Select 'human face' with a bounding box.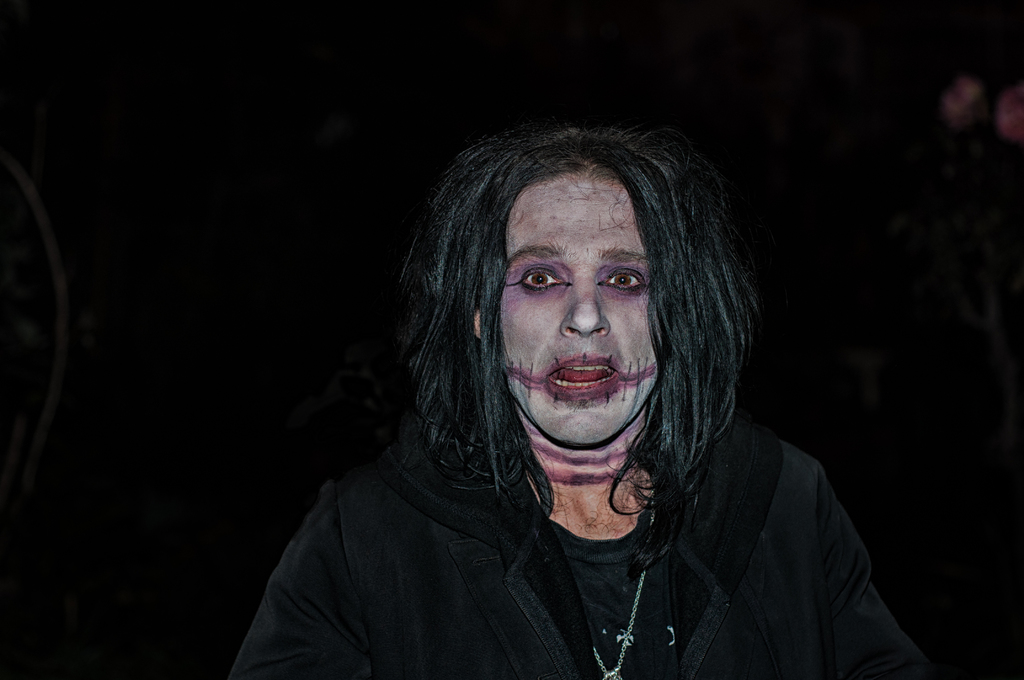
(x1=481, y1=169, x2=660, y2=448).
